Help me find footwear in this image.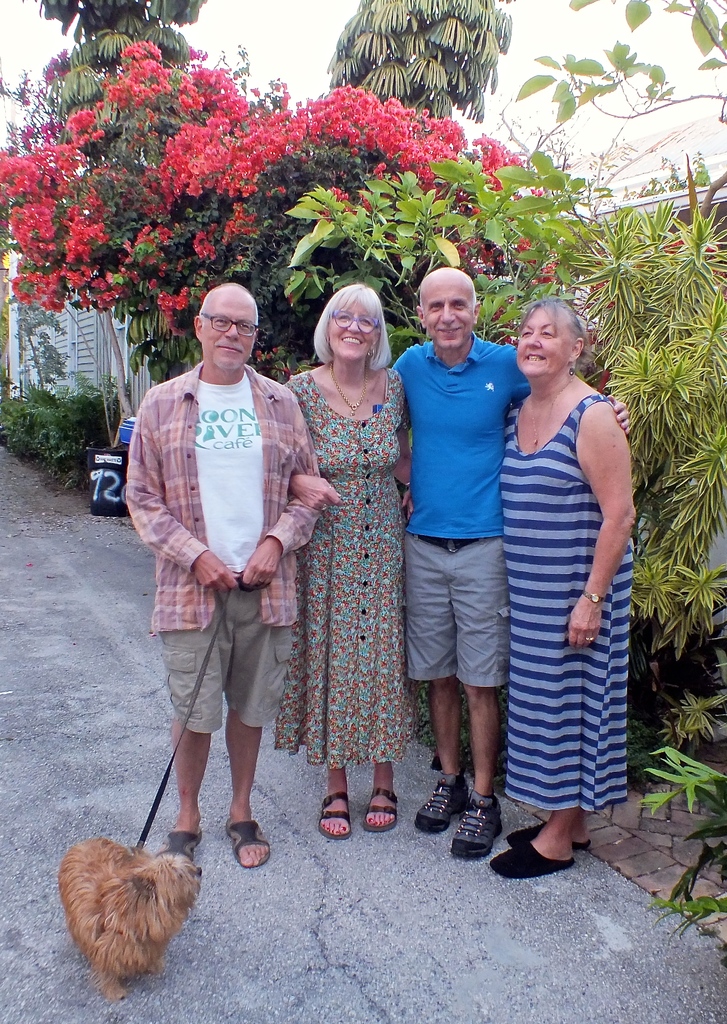
Found it: (left=364, top=788, right=399, bottom=835).
